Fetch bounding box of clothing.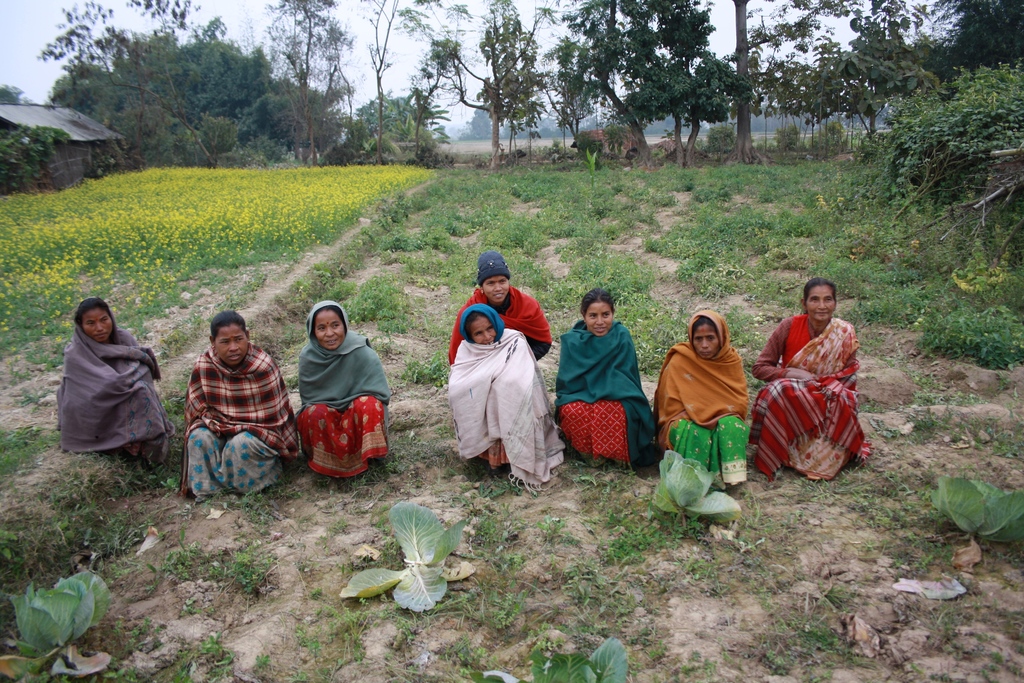
Bbox: rect(54, 298, 177, 465).
